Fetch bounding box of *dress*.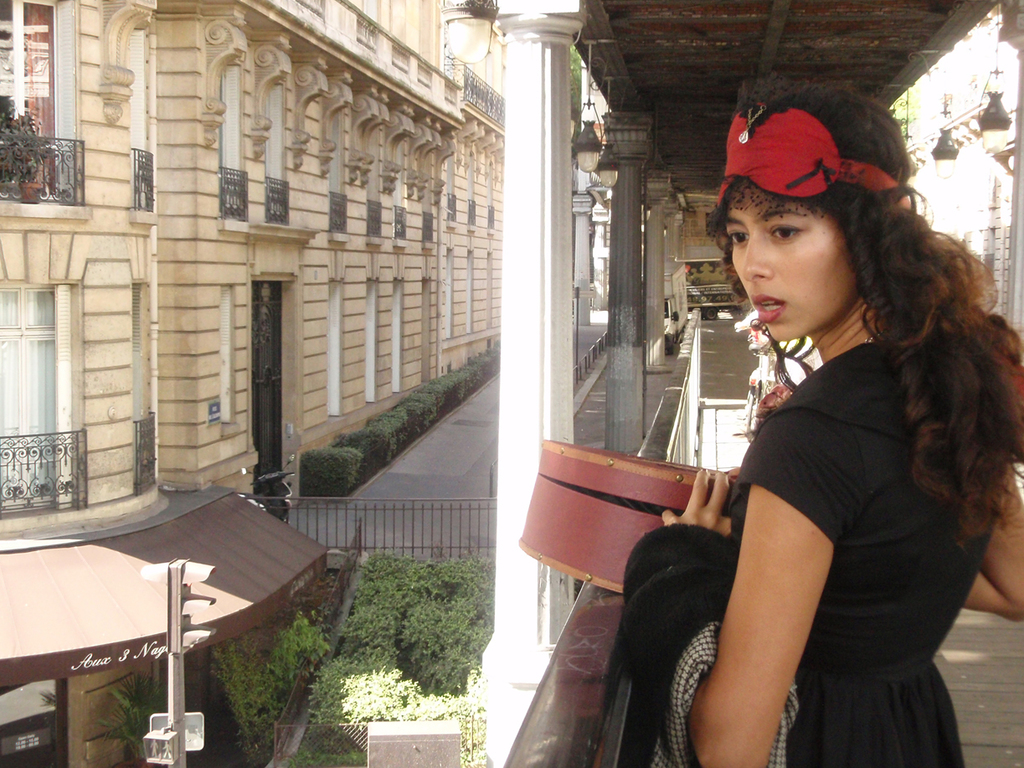
Bbox: BBox(729, 341, 1006, 767).
